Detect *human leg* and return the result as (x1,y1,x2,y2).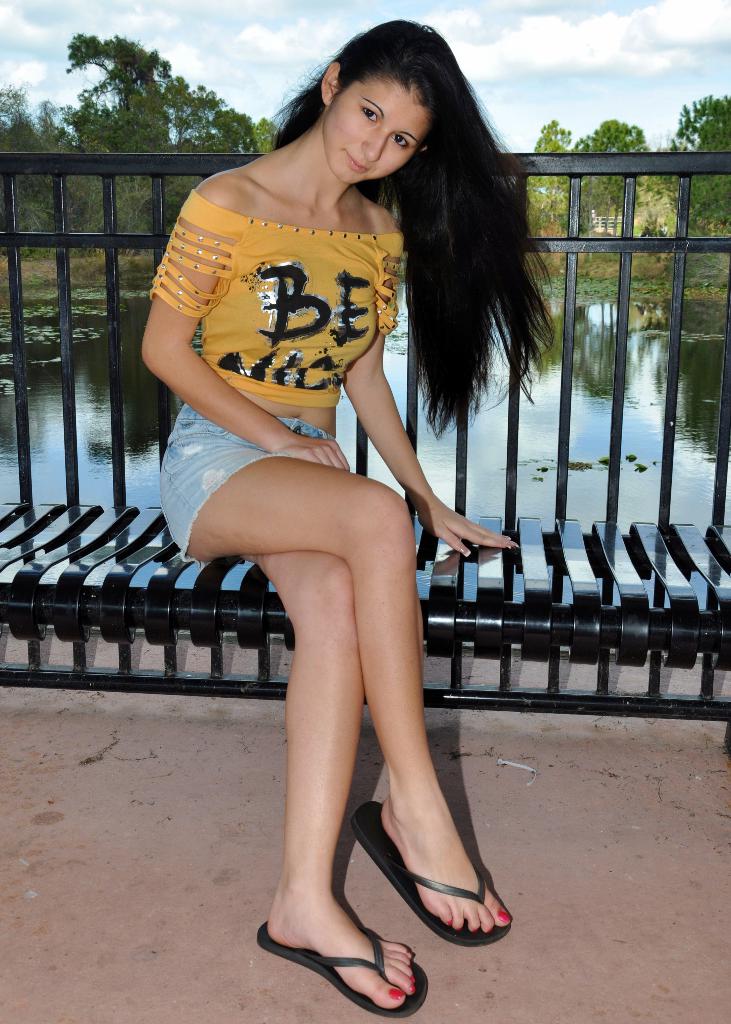
(169,449,491,943).
